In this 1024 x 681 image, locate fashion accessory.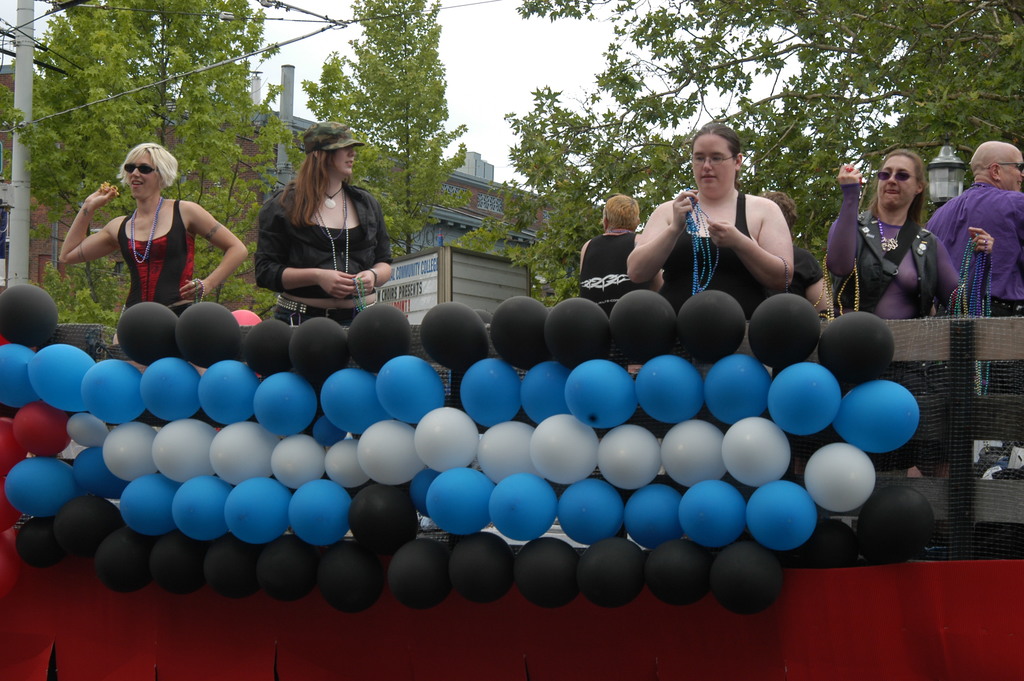
Bounding box: x1=353 y1=277 x2=366 y2=309.
